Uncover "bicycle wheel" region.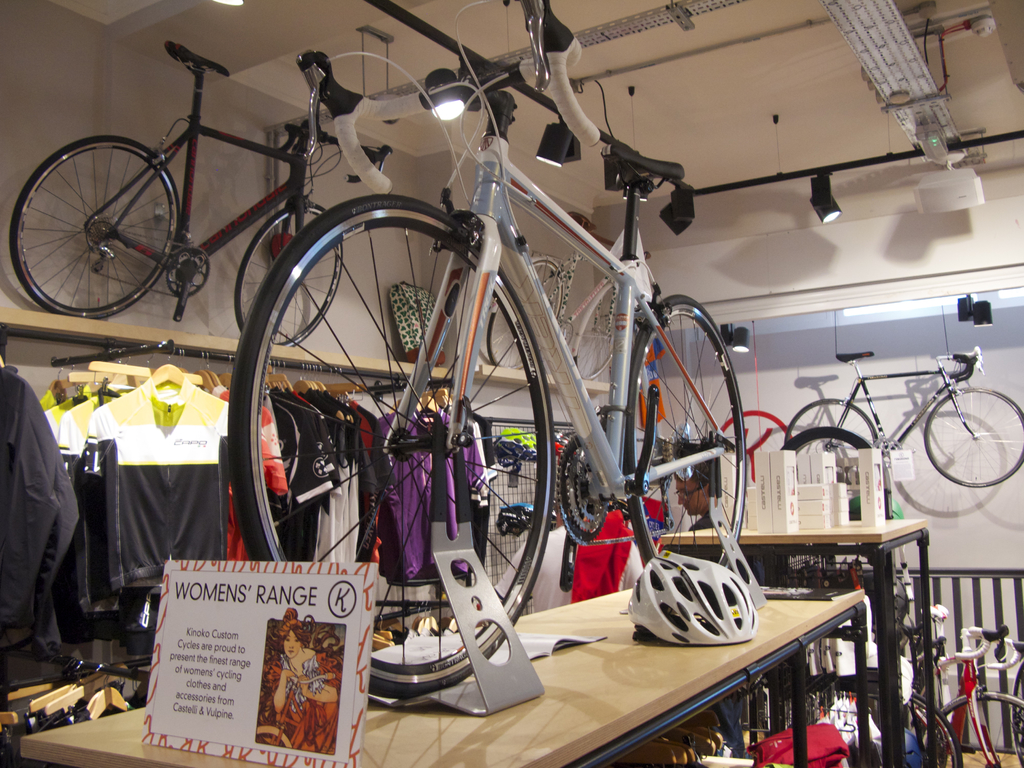
Uncovered: Rect(625, 294, 751, 595).
